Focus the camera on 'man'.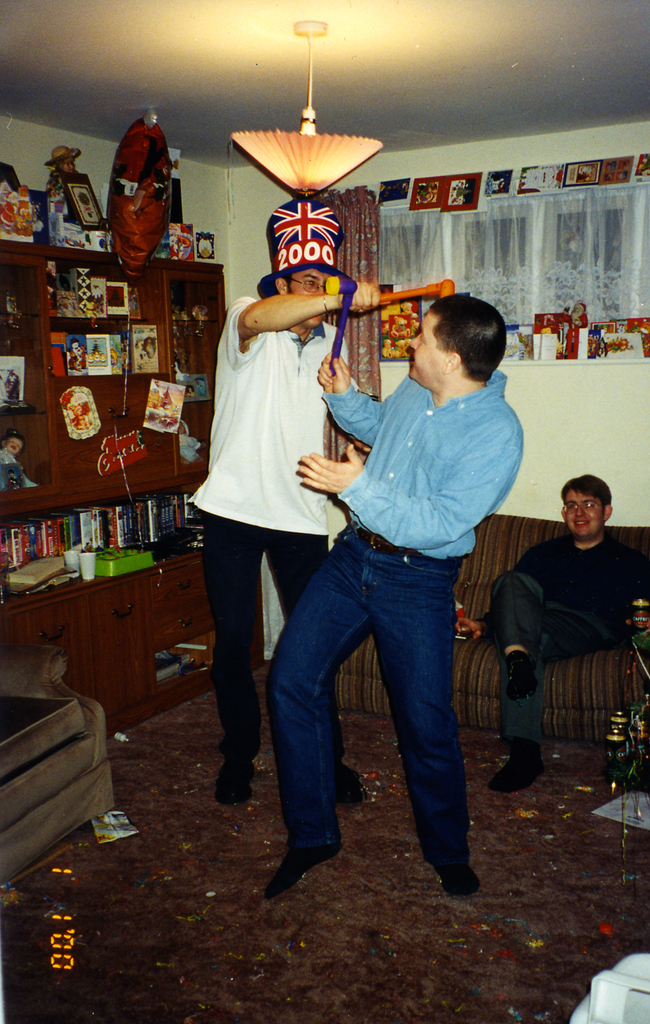
Focus region: [x1=480, y1=473, x2=643, y2=788].
